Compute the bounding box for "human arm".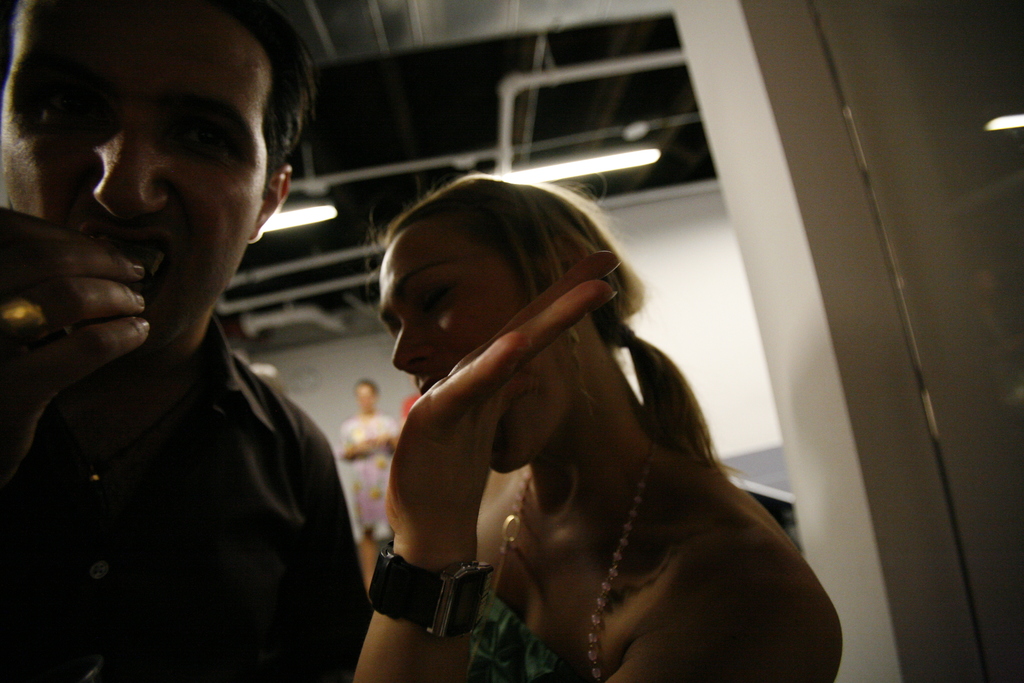
detection(0, 195, 166, 481).
